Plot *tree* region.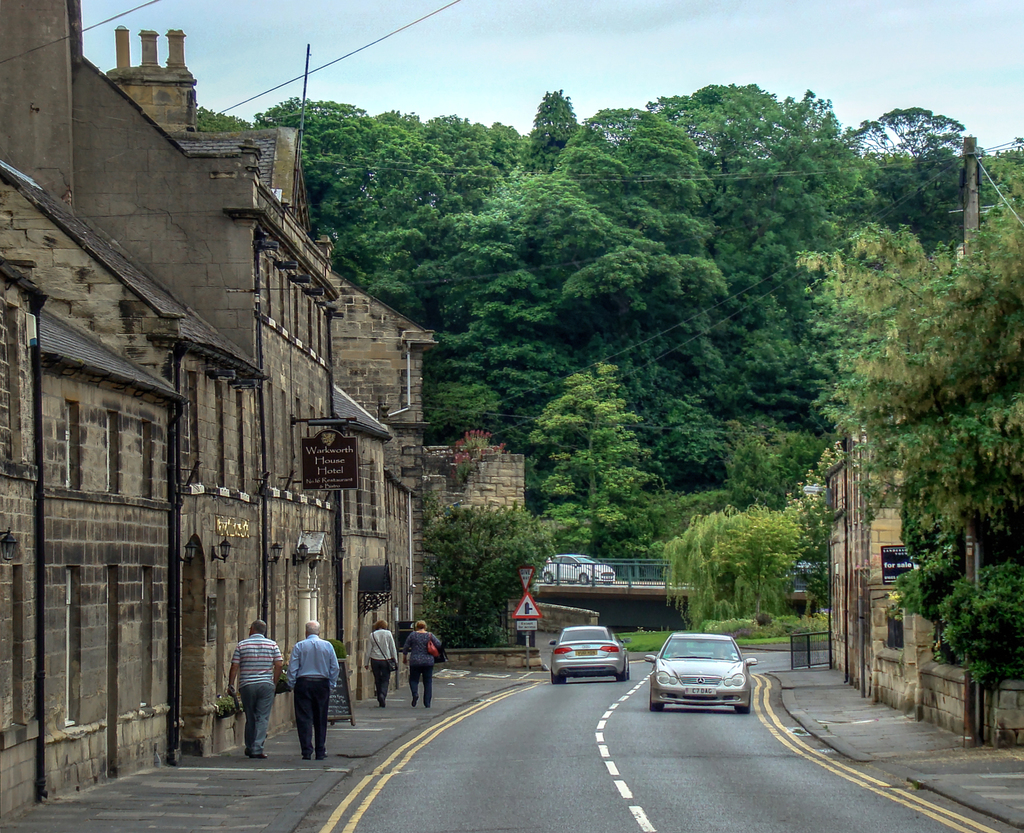
Plotted at crop(367, 104, 543, 233).
